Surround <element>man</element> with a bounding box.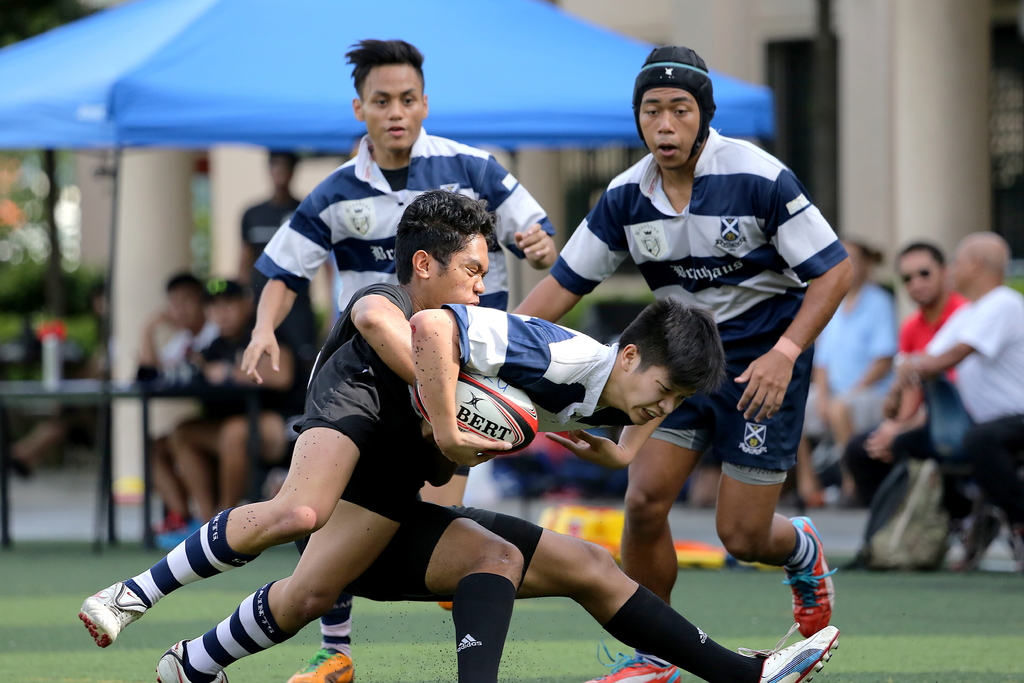
BBox(795, 240, 896, 504).
